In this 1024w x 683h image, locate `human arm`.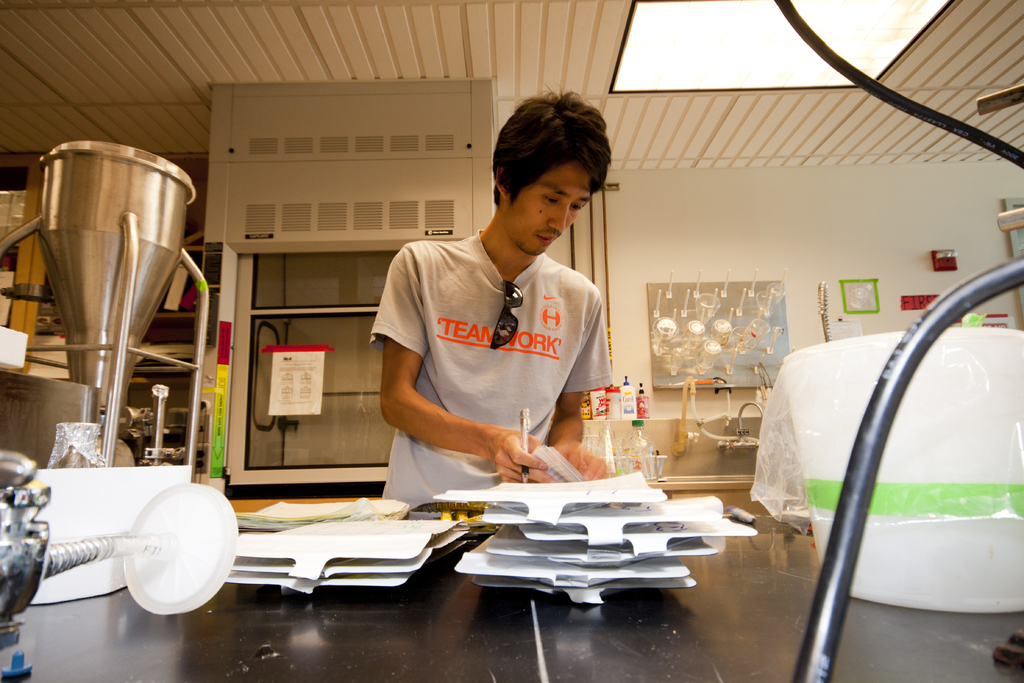
Bounding box: 380,240,536,488.
